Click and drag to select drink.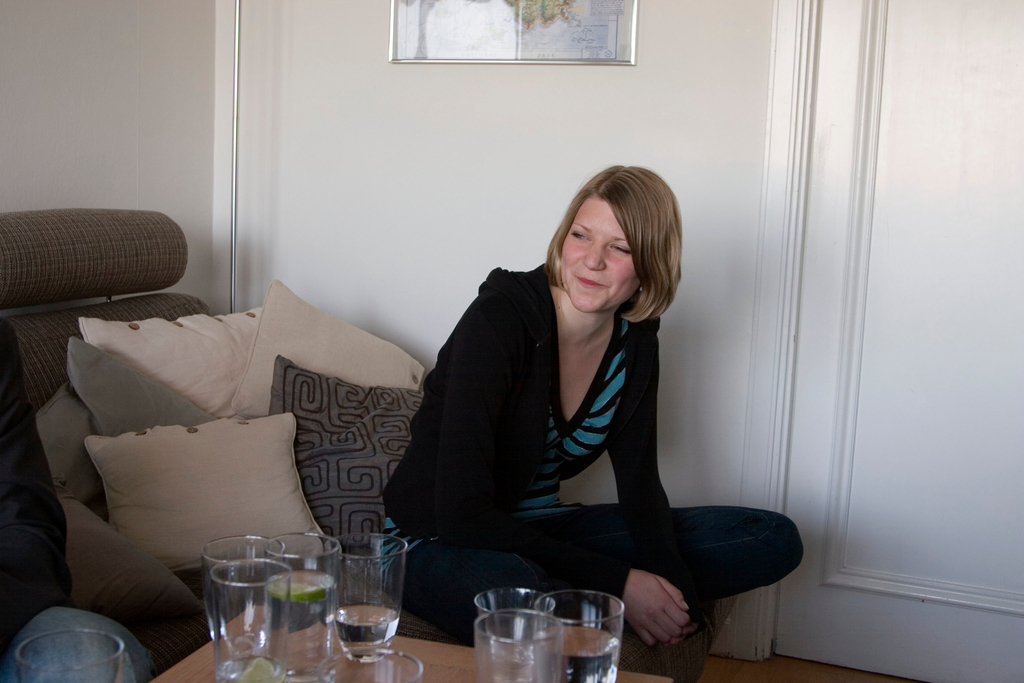
Selection: select_region(262, 573, 337, 682).
